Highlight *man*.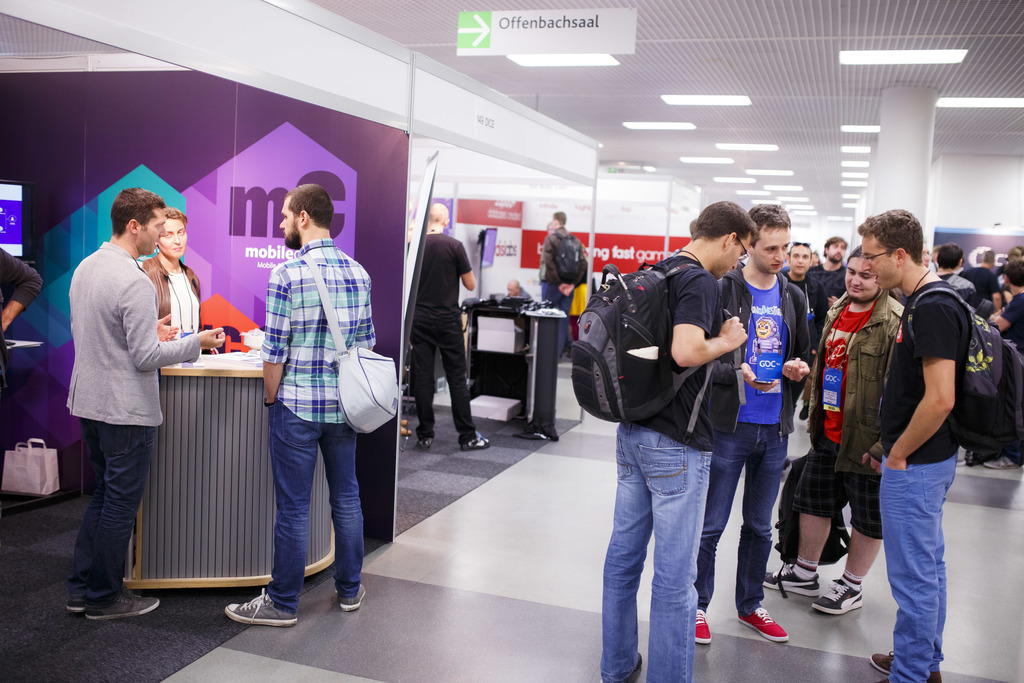
Highlighted region: 835, 209, 985, 661.
